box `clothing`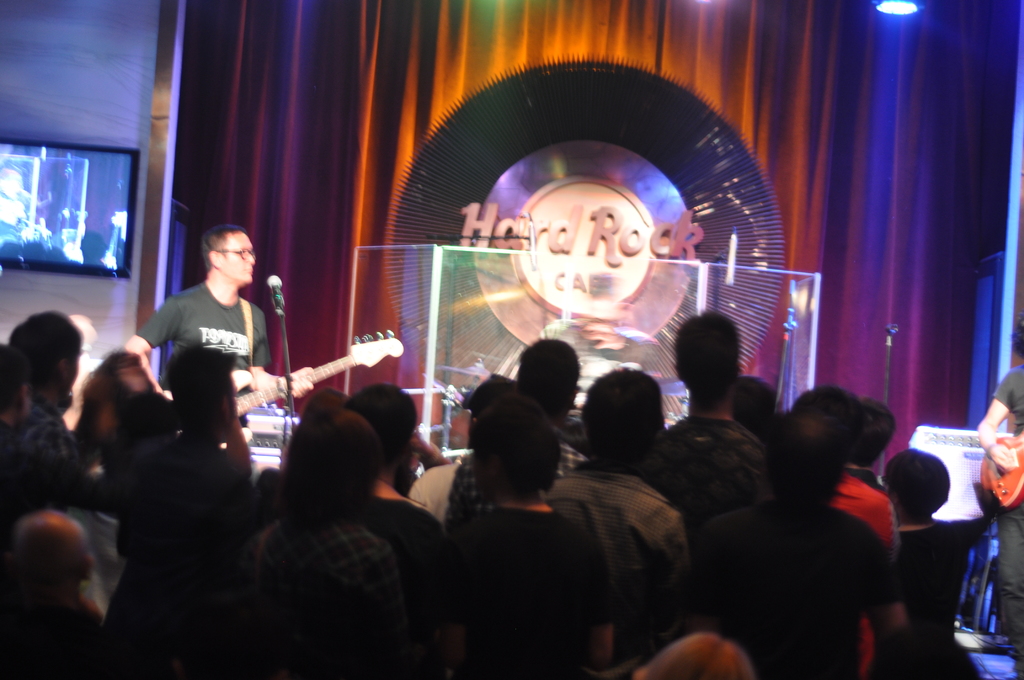
(4, 438, 118, 537)
